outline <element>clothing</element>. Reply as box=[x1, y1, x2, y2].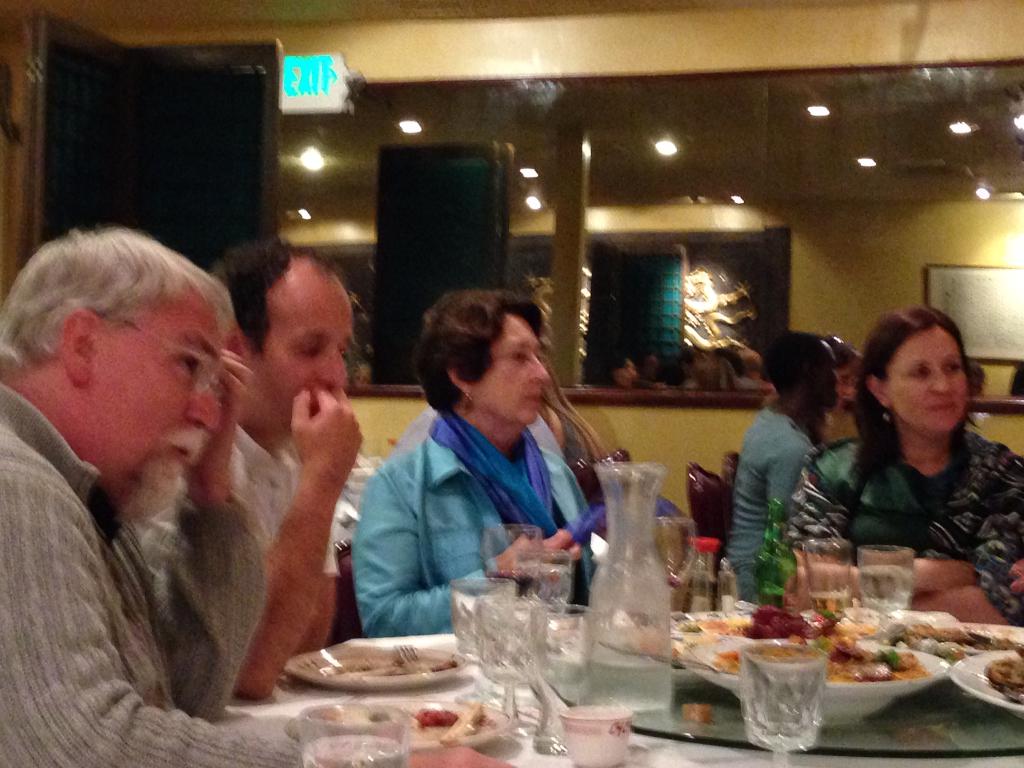
box=[113, 423, 334, 569].
